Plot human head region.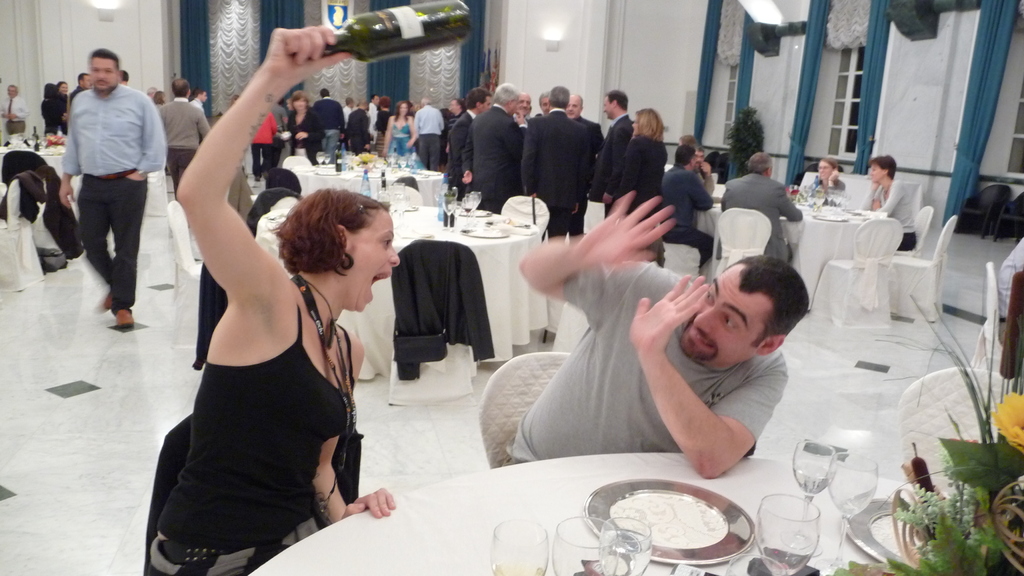
Plotted at 447:101:459:115.
